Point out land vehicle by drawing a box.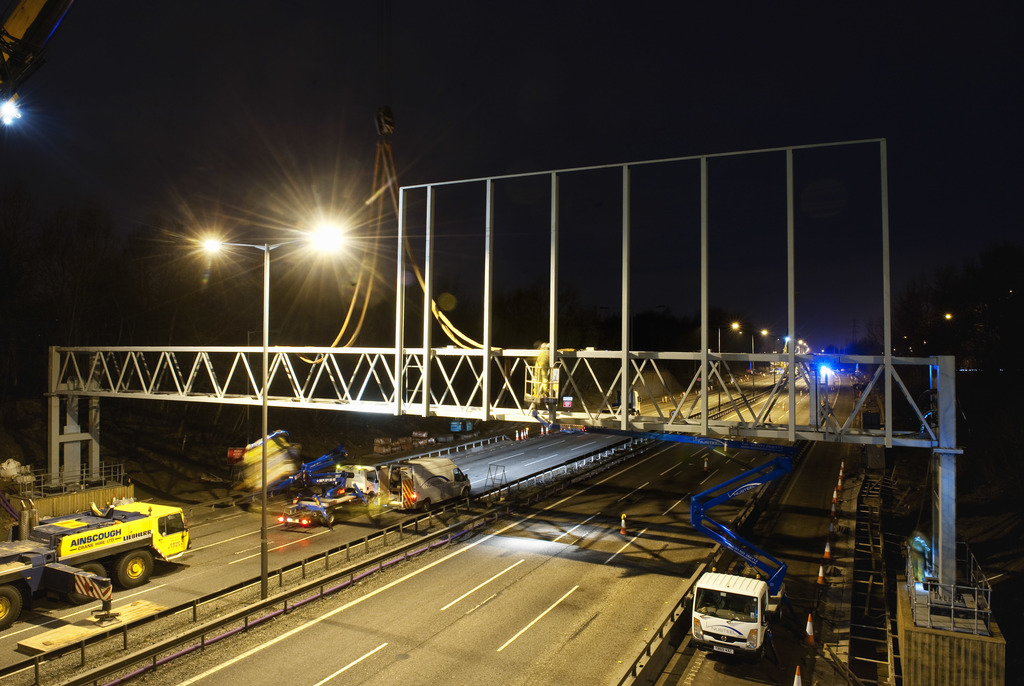
bbox(0, 491, 190, 656).
